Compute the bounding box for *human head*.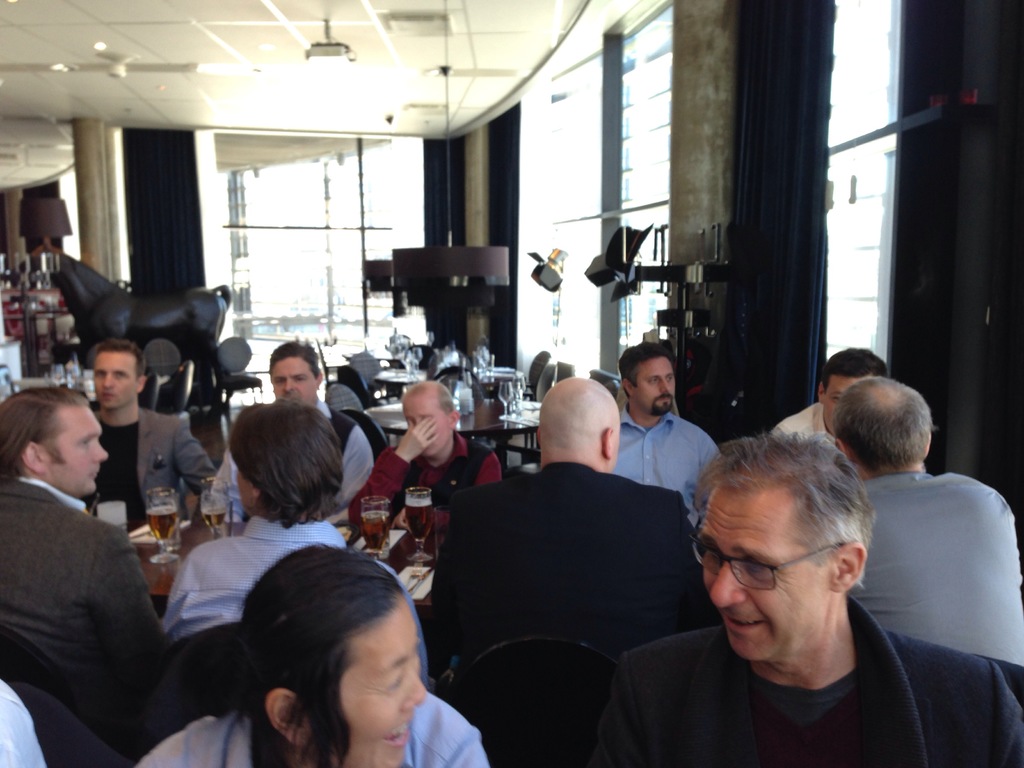
[x1=700, y1=429, x2=873, y2=651].
